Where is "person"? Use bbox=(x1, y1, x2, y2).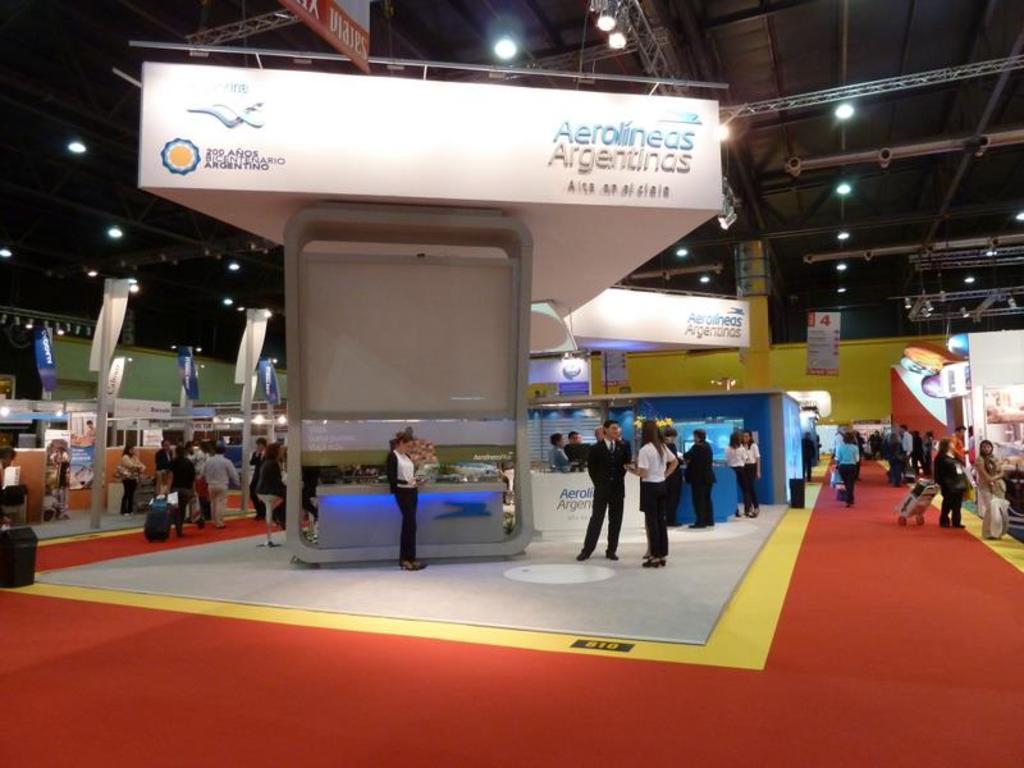
bbox=(114, 442, 145, 509).
